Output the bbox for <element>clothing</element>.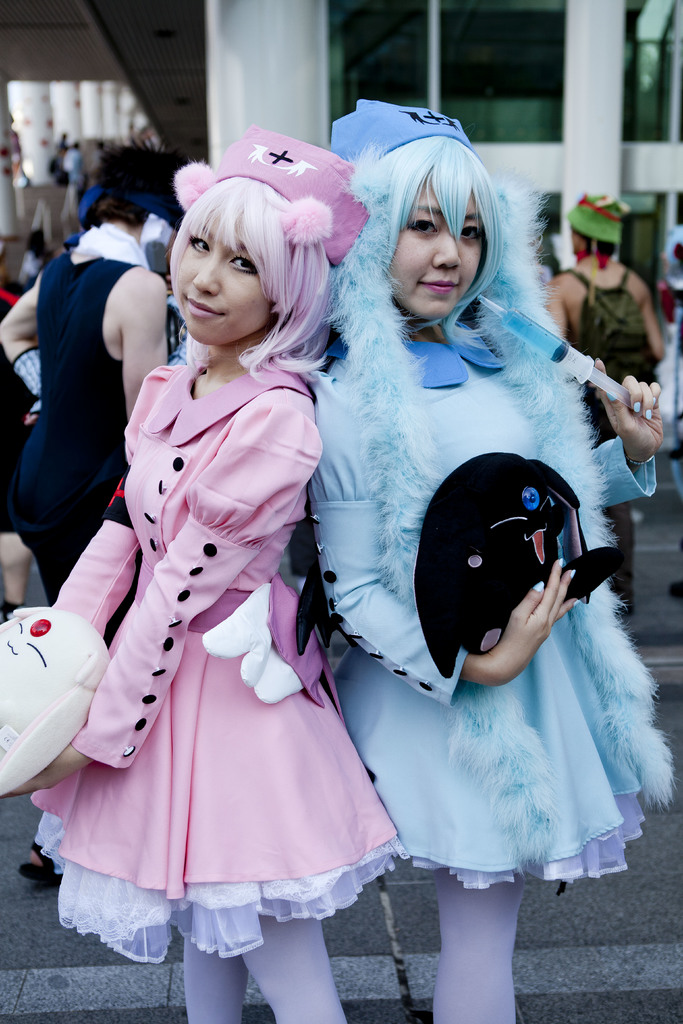
<region>12, 244, 152, 860</region>.
